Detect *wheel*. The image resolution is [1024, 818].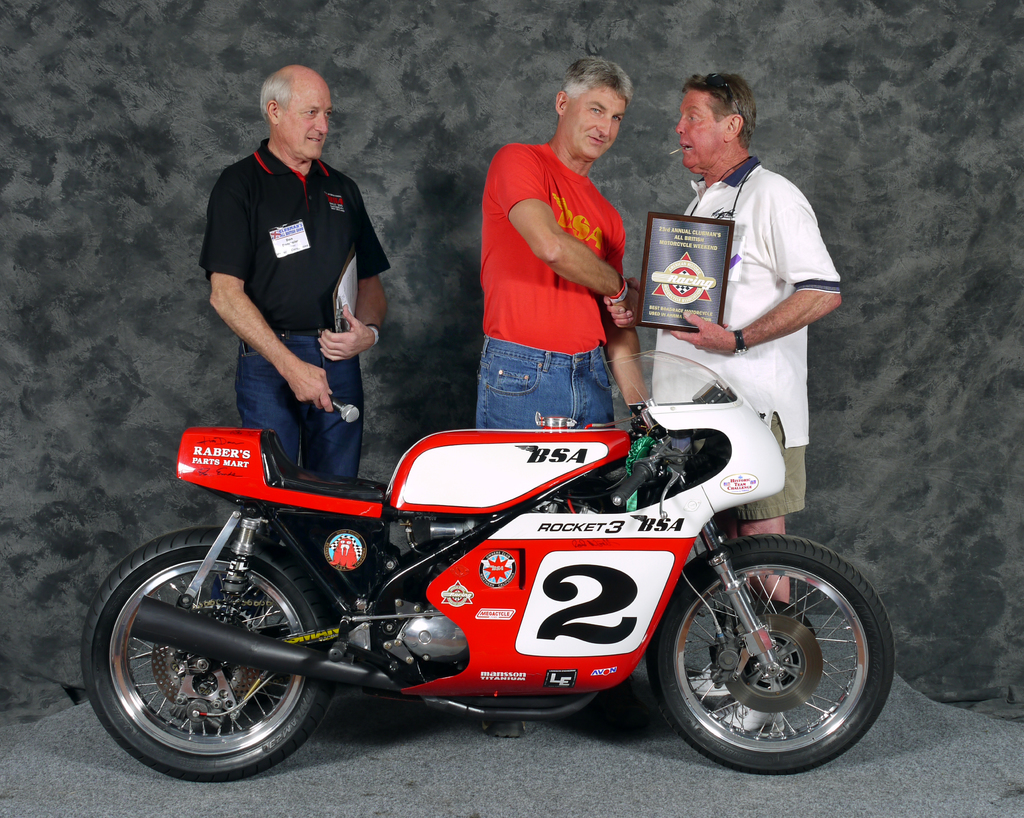
region(656, 538, 880, 768).
